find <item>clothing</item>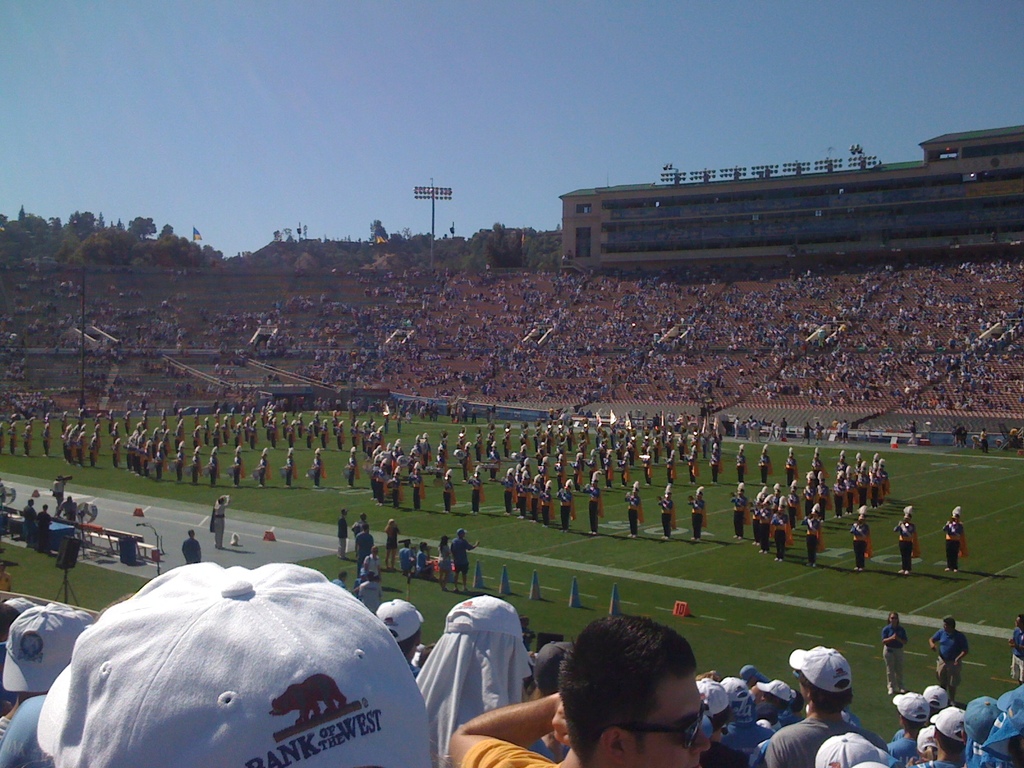
box=[257, 458, 275, 487]
